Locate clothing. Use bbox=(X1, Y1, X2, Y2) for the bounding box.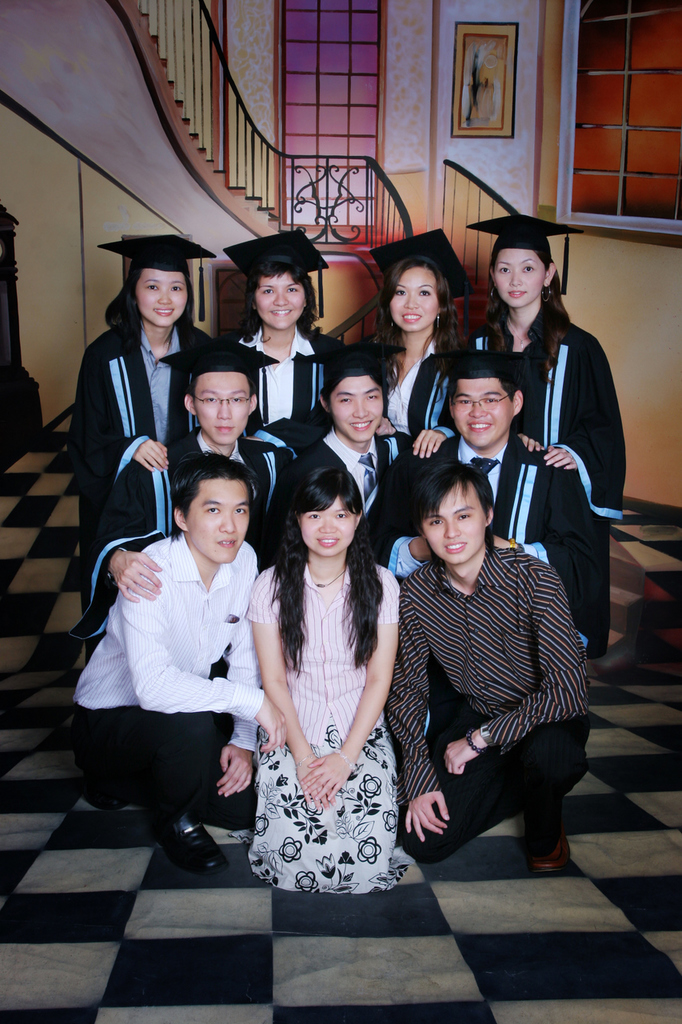
bbox=(268, 424, 413, 594).
